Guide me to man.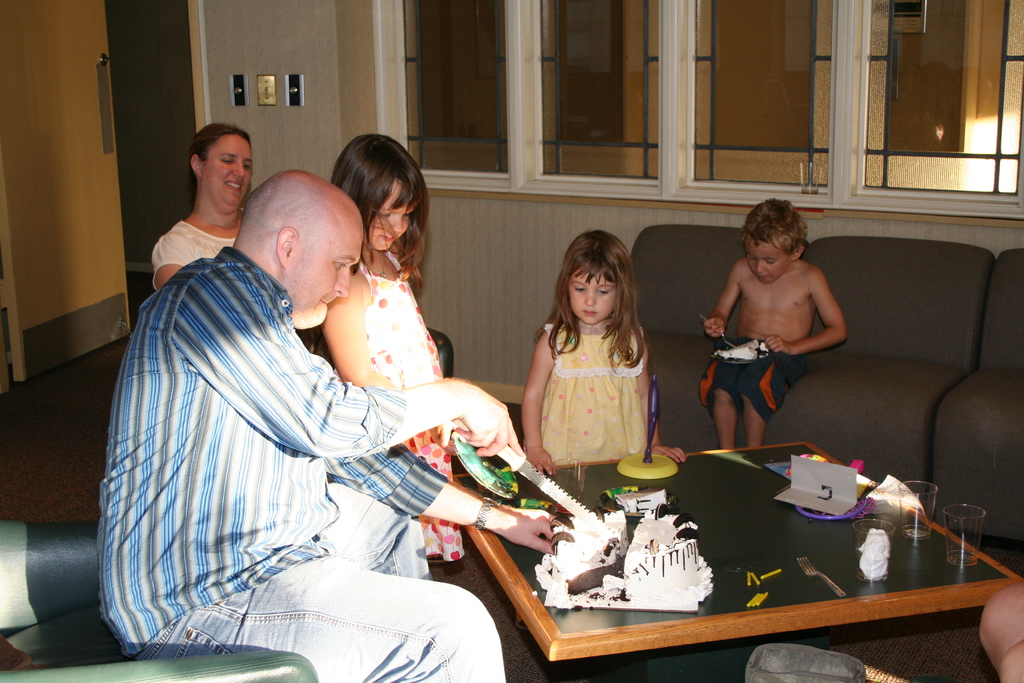
Guidance: 718:201:849:447.
